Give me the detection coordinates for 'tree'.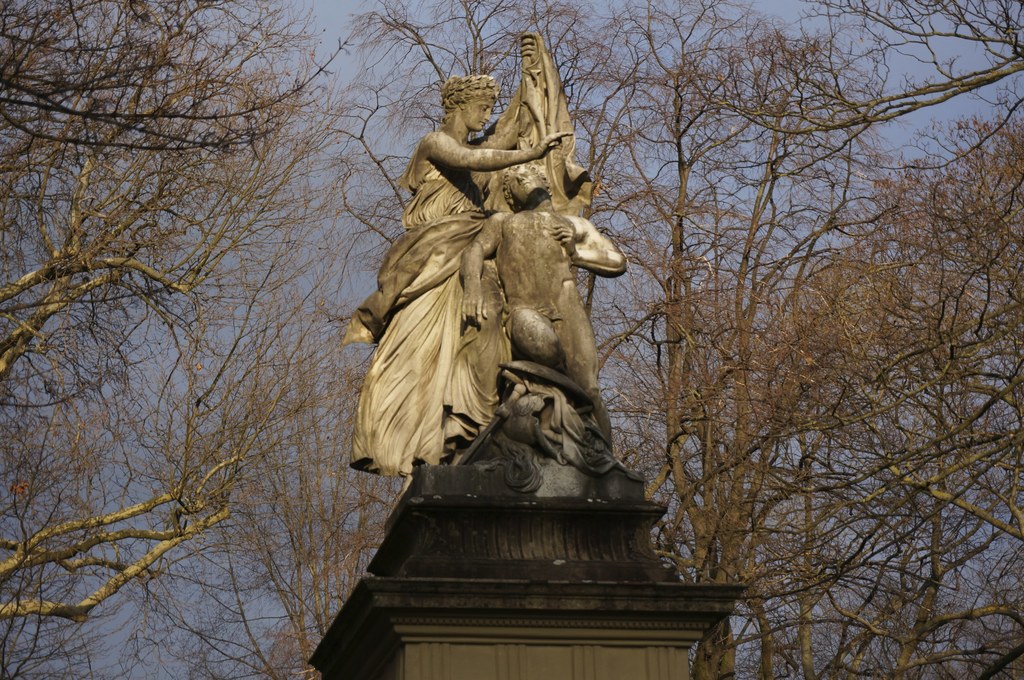
crop(368, 1, 813, 679).
